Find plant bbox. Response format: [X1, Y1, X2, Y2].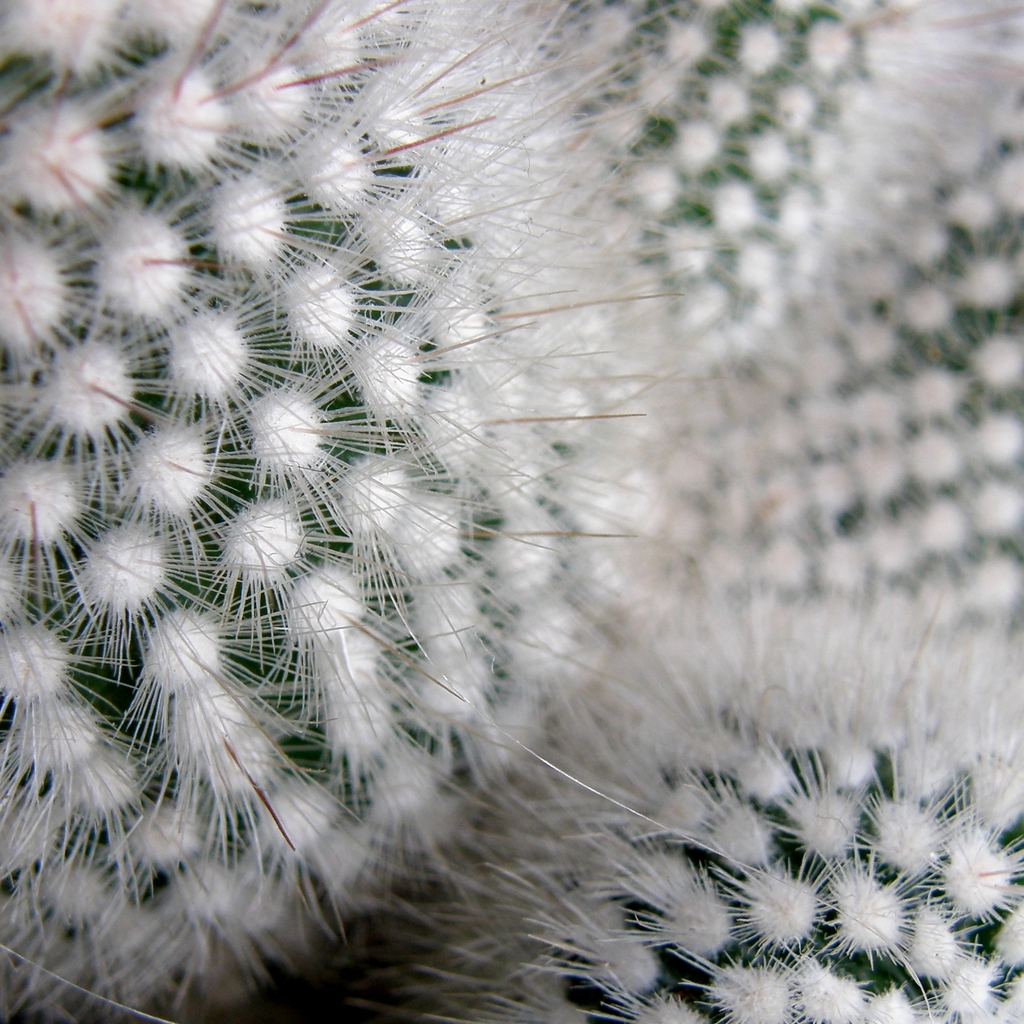
[0, 0, 702, 1022].
